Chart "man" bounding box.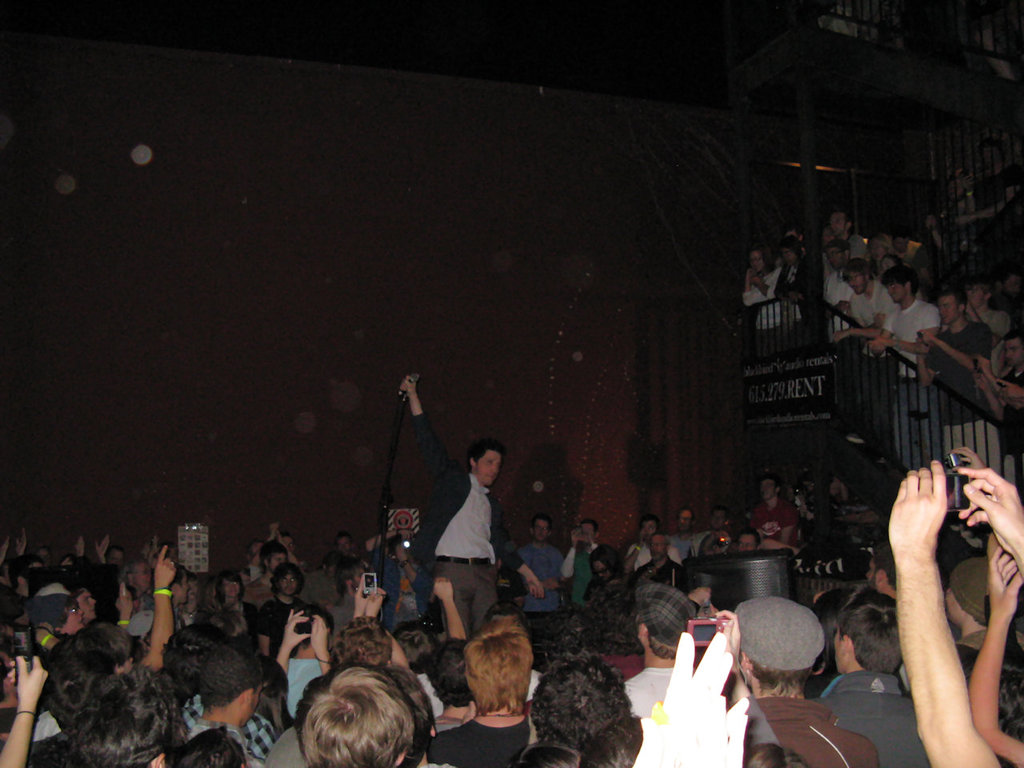
Charted: 679:510:734:554.
